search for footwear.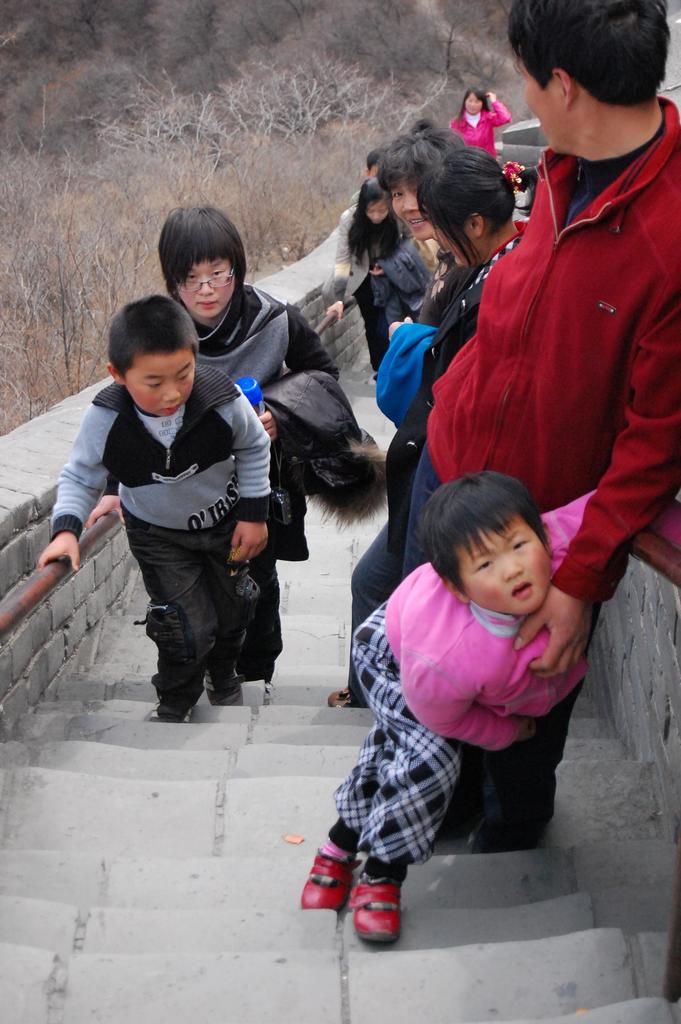
Found at bbox=[293, 848, 351, 908].
